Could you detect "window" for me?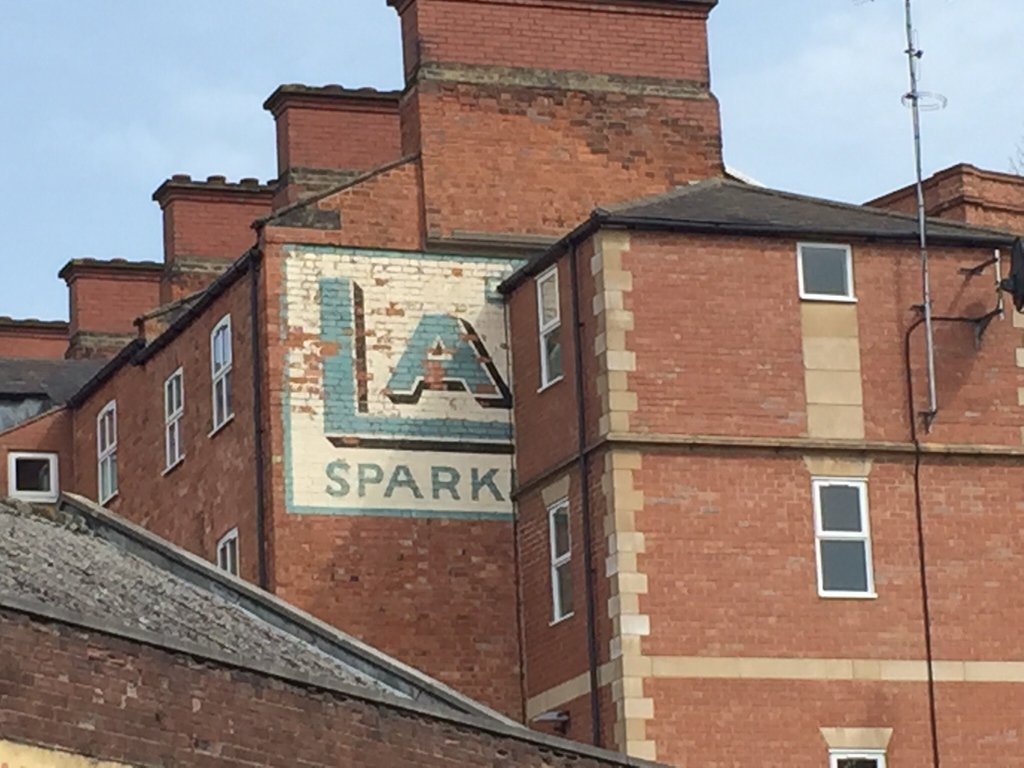
Detection result: Rect(163, 362, 181, 465).
